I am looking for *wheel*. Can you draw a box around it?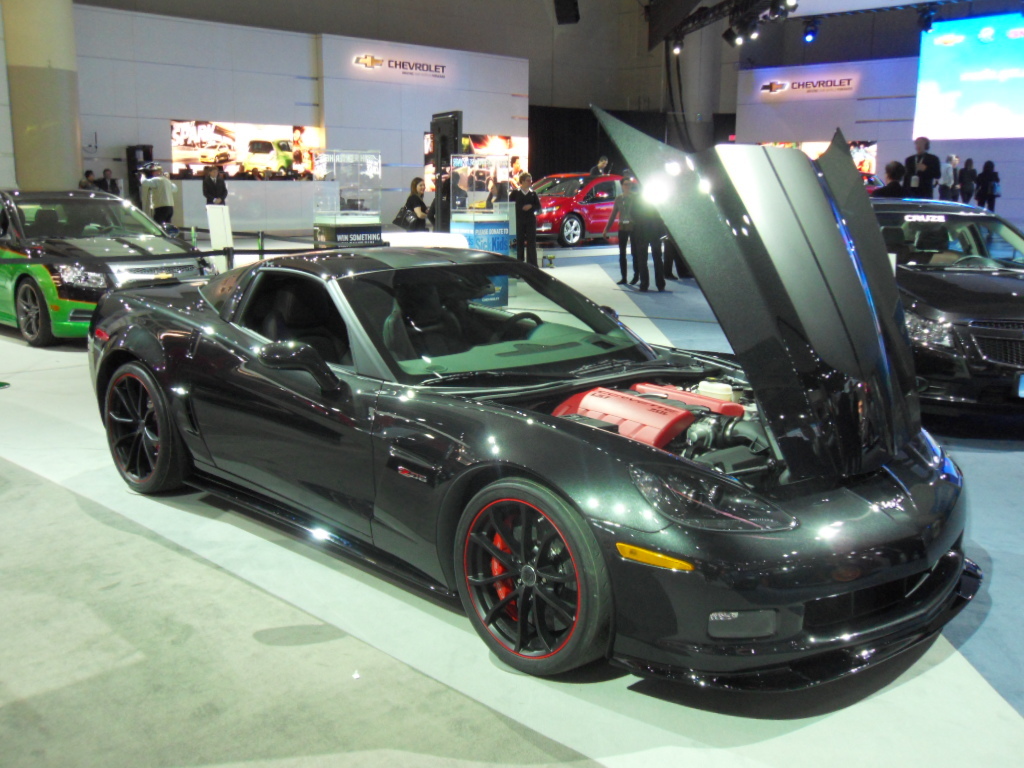
Sure, the bounding box is bbox(452, 482, 609, 671).
